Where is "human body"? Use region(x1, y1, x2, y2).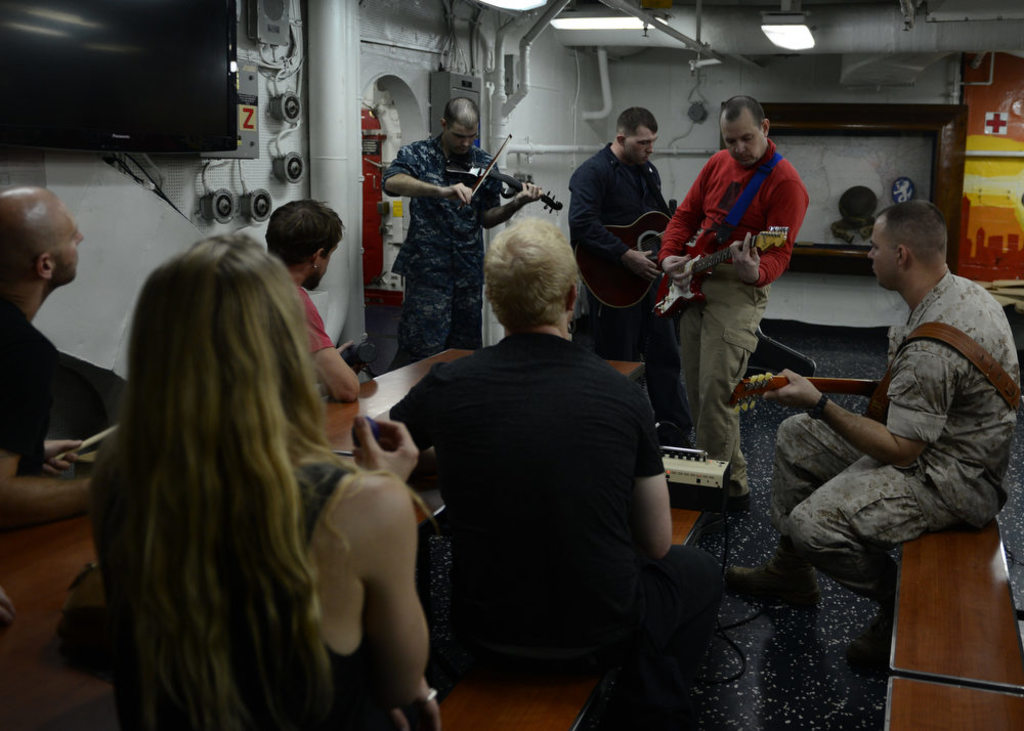
region(373, 214, 675, 727).
